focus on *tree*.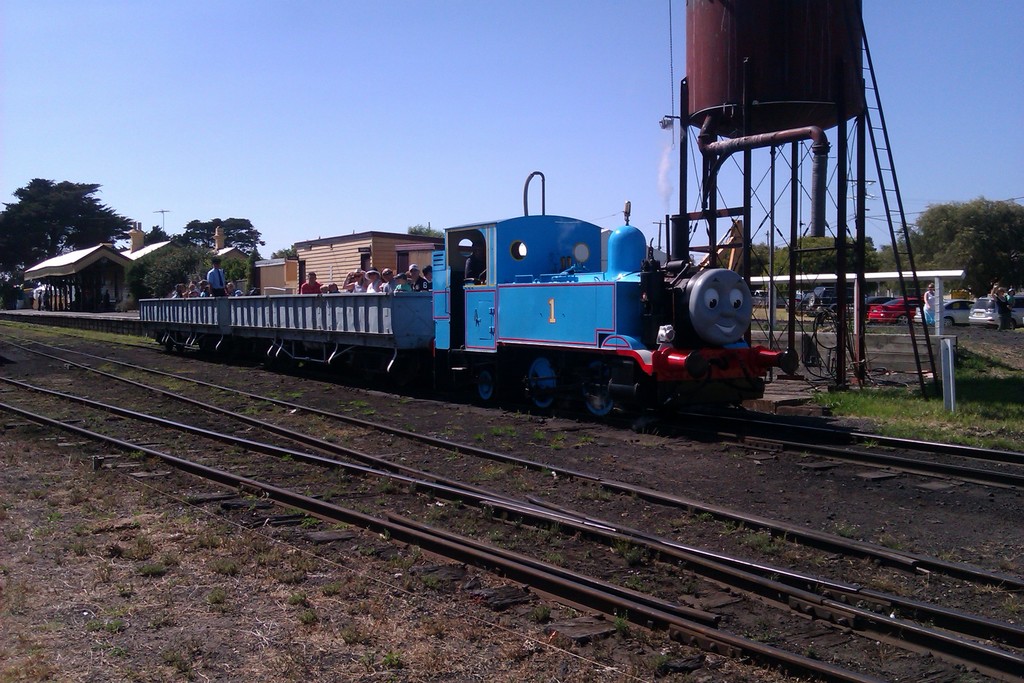
Focused at box(144, 231, 250, 295).
